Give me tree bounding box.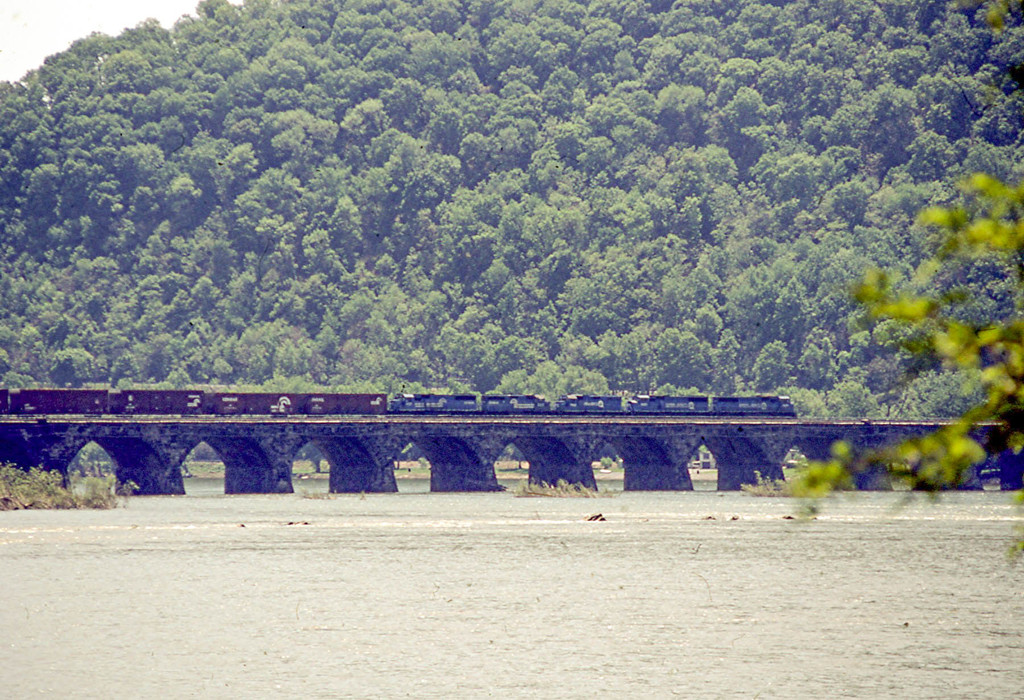
BBox(504, 444, 529, 475).
